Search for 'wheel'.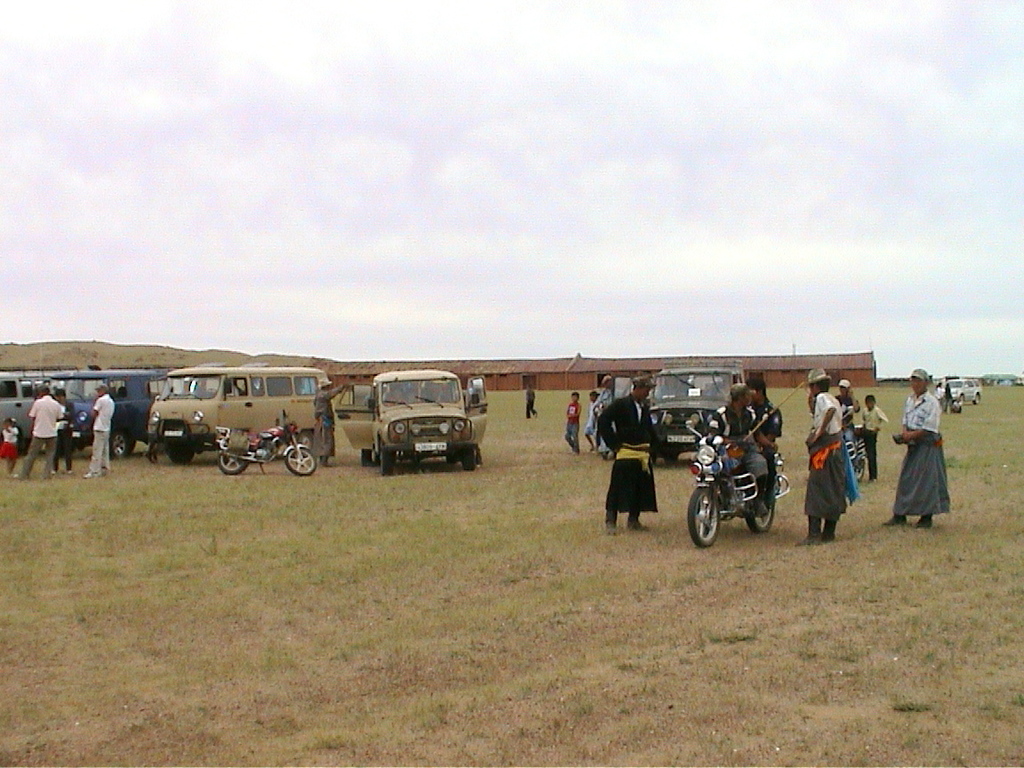
Found at Rect(745, 497, 778, 533).
